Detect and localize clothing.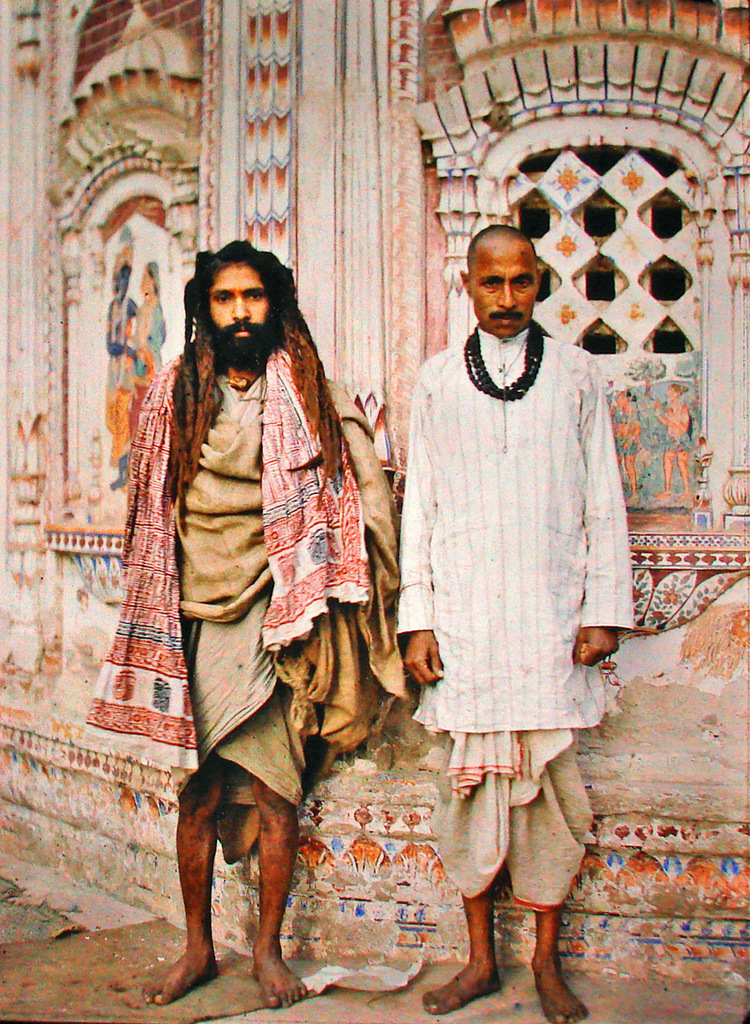
Localized at [78,309,406,868].
